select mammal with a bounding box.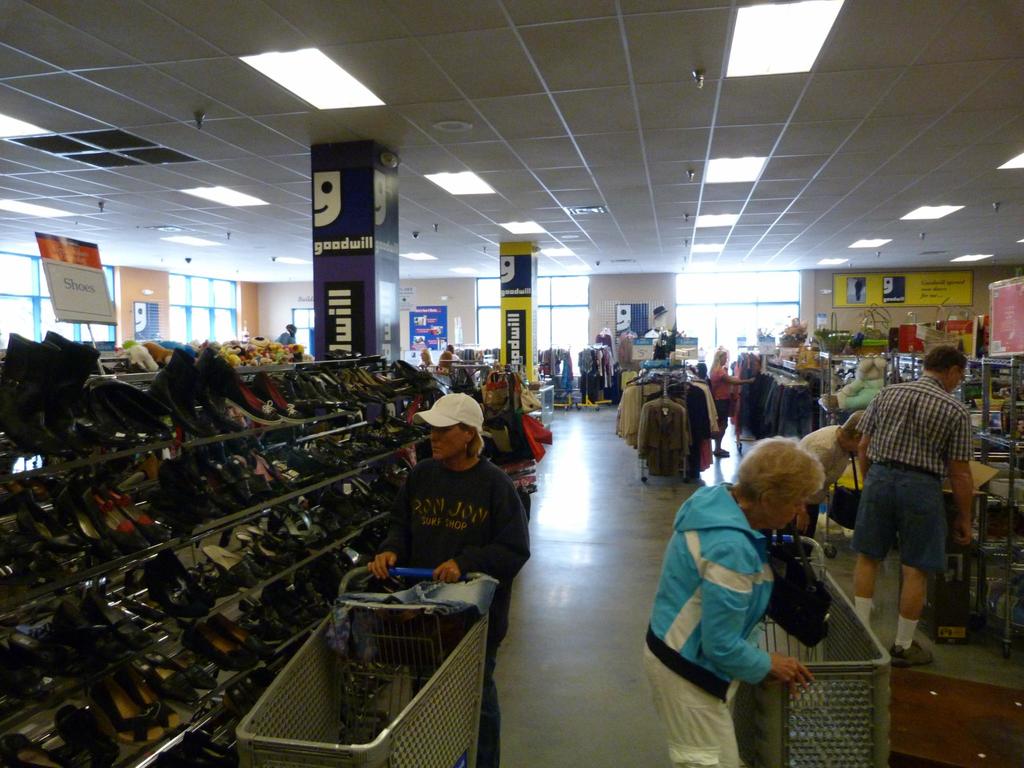
Rect(707, 349, 753, 464).
